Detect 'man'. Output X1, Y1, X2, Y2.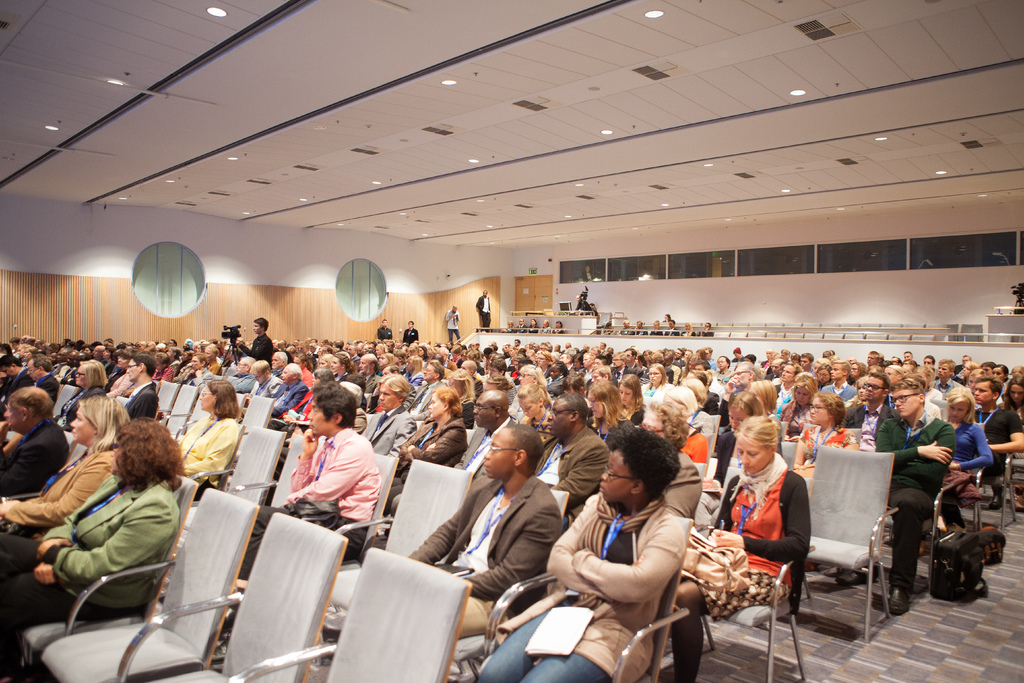
0, 356, 24, 403.
